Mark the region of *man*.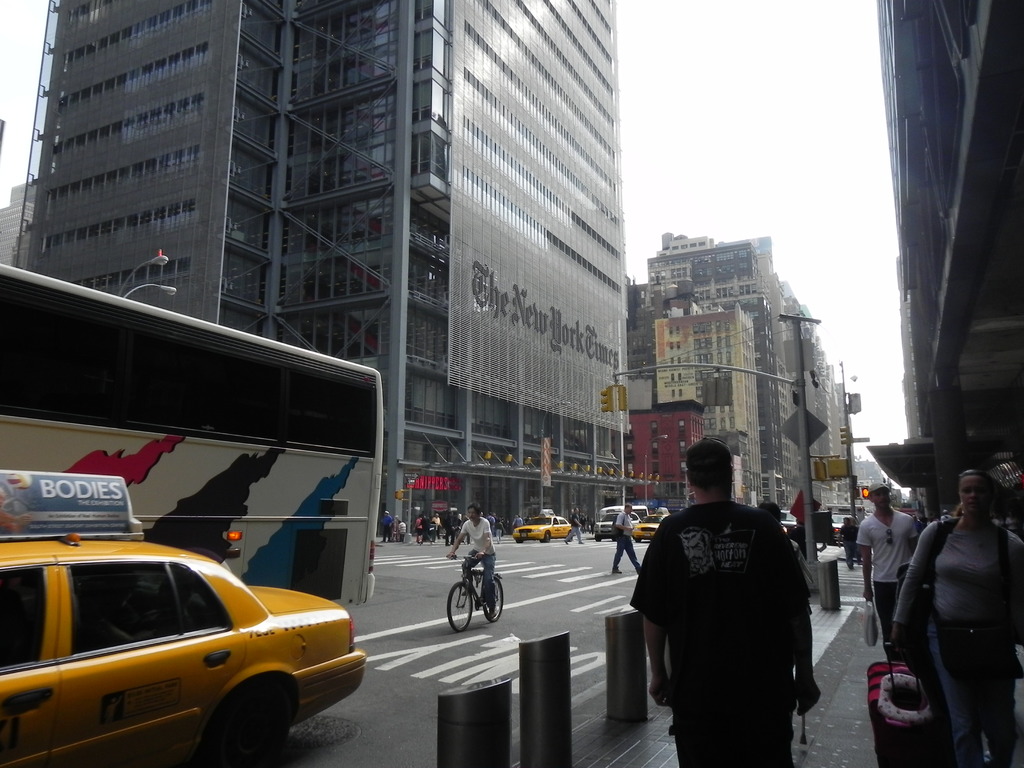
Region: 613, 499, 648, 581.
